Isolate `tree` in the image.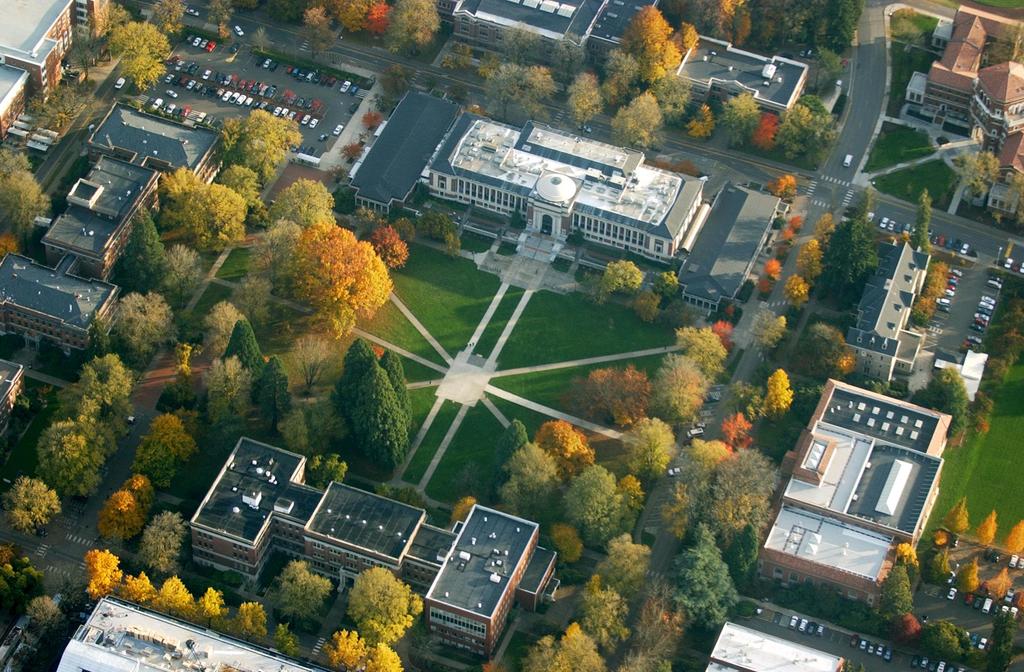
Isolated region: rect(941, 495, 968, 537).
